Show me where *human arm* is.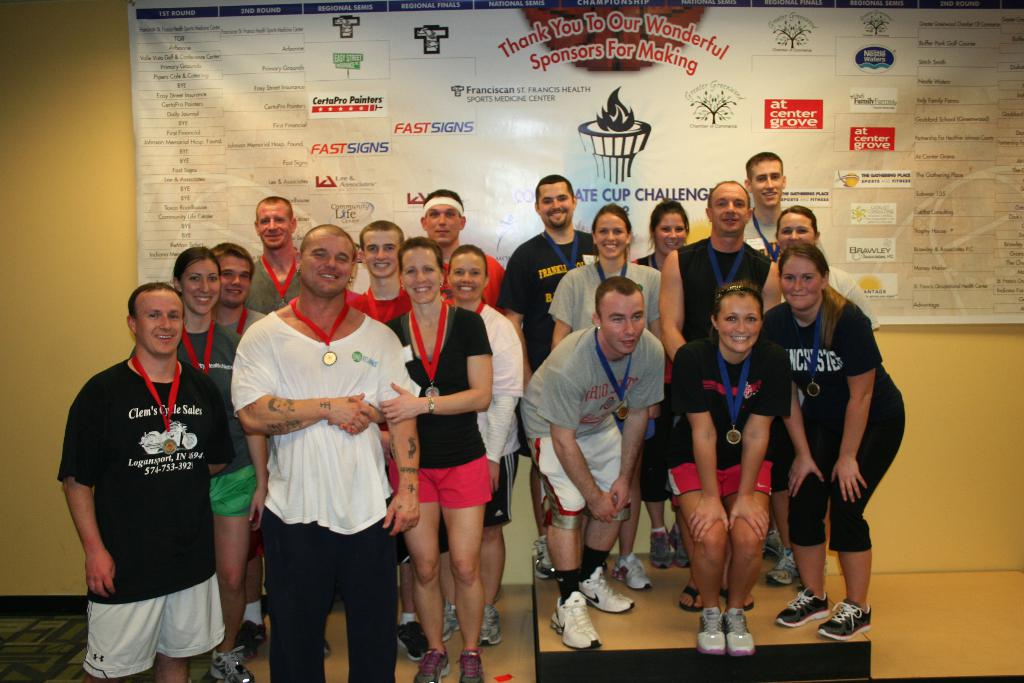
*human arm* is at region(541, 372, 621, 526).
